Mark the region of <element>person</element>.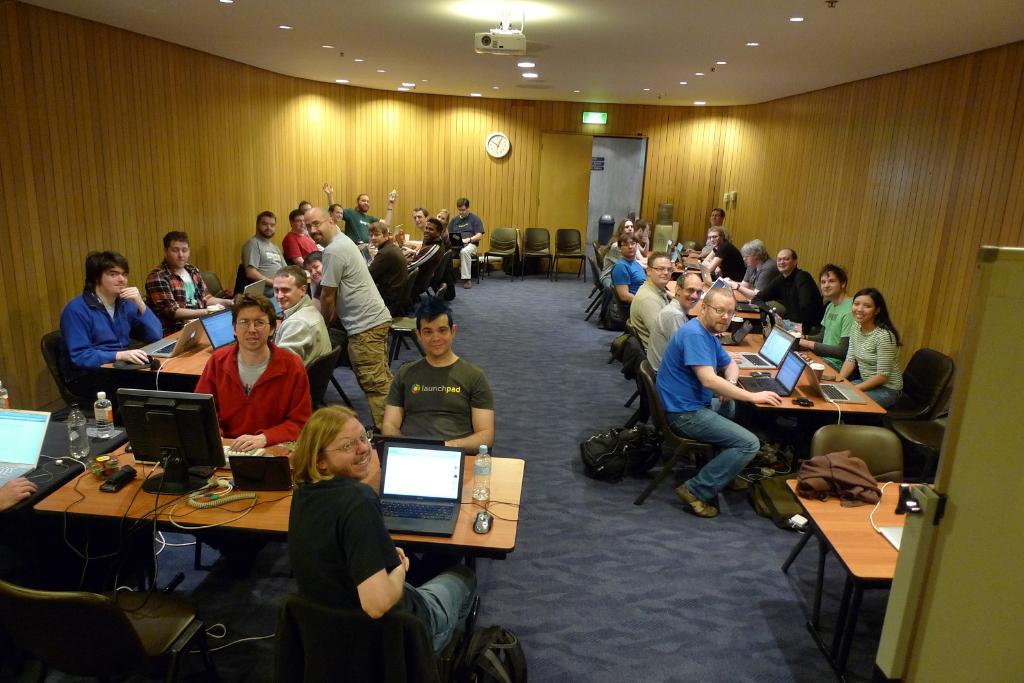
Region: BBox(611, 229, 652, 299).
